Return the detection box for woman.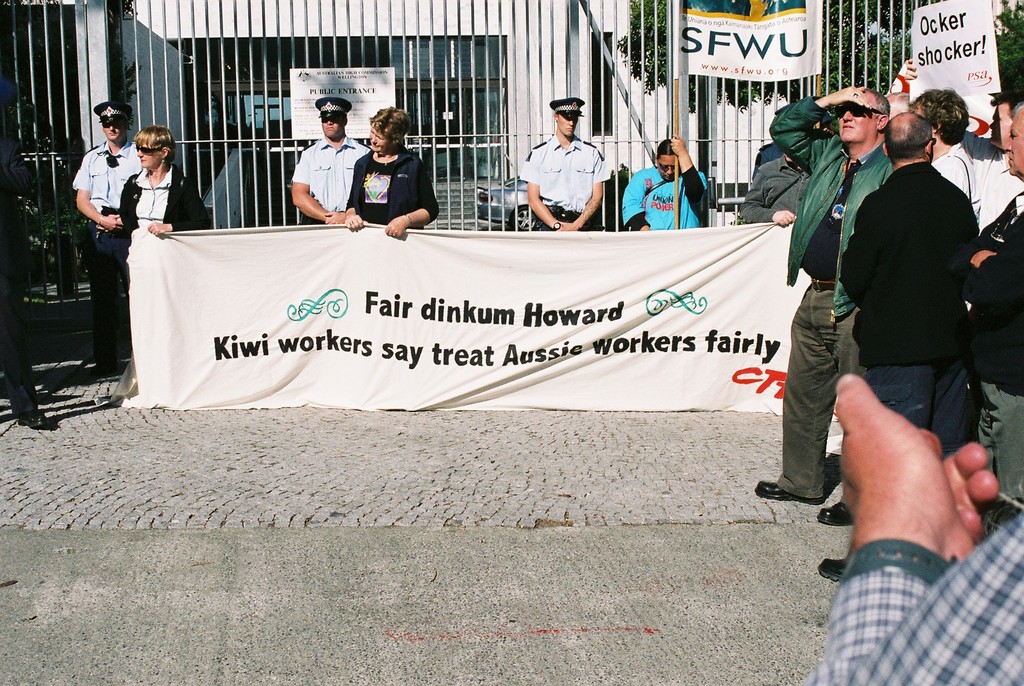
bbox=[117, 127, 209, 243].
